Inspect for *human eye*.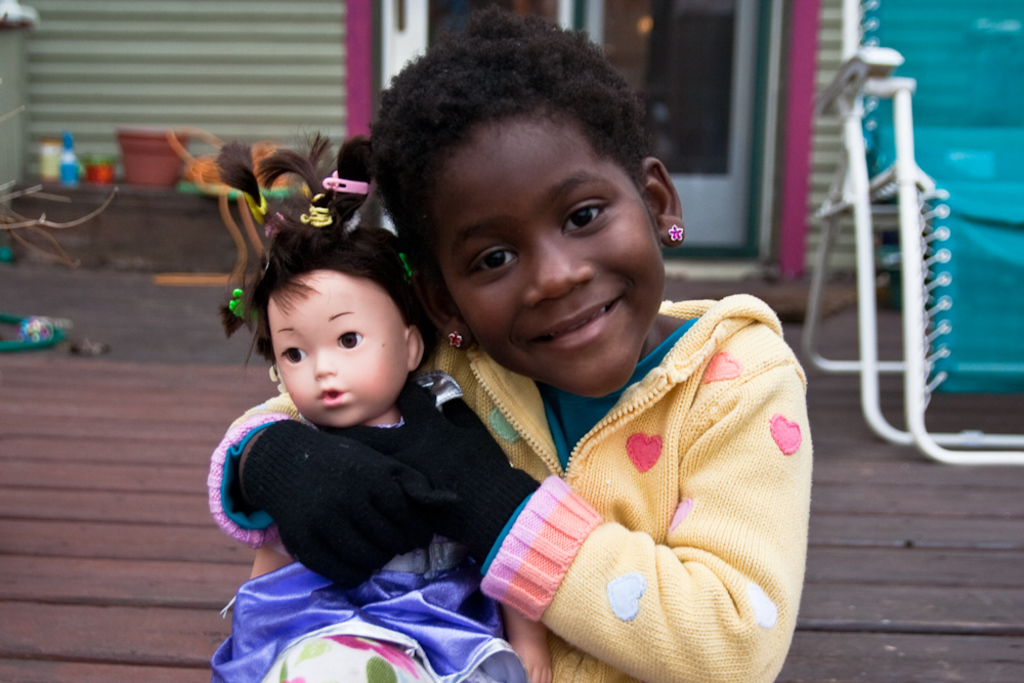
Inspection: bbox=(337, 329, 365, 353).
